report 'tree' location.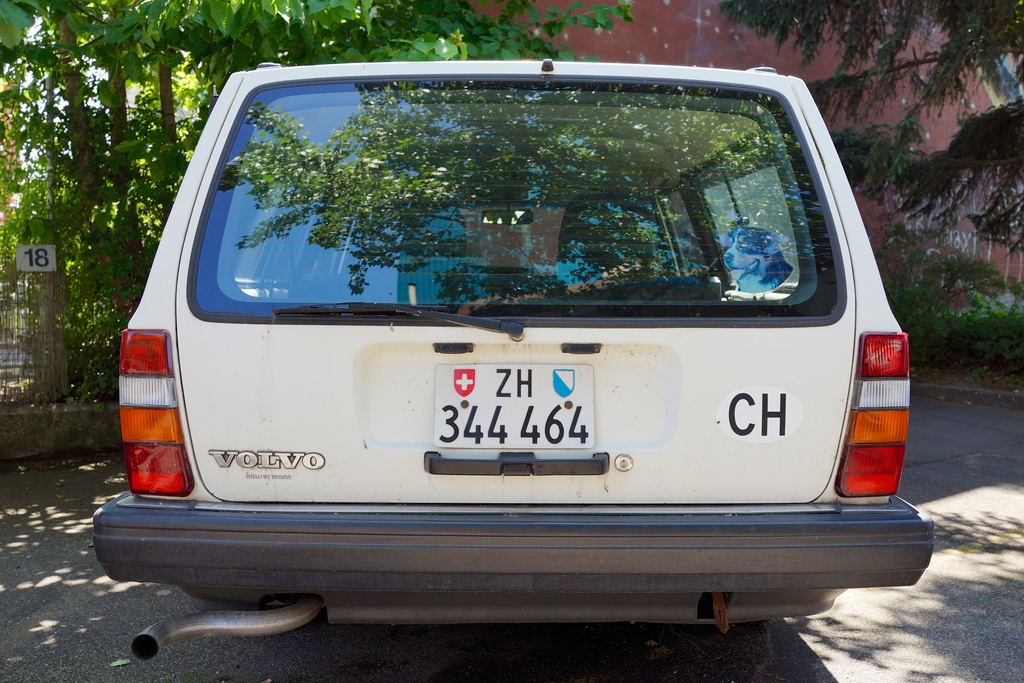
Report: locate(13, 58, 112, 356).
